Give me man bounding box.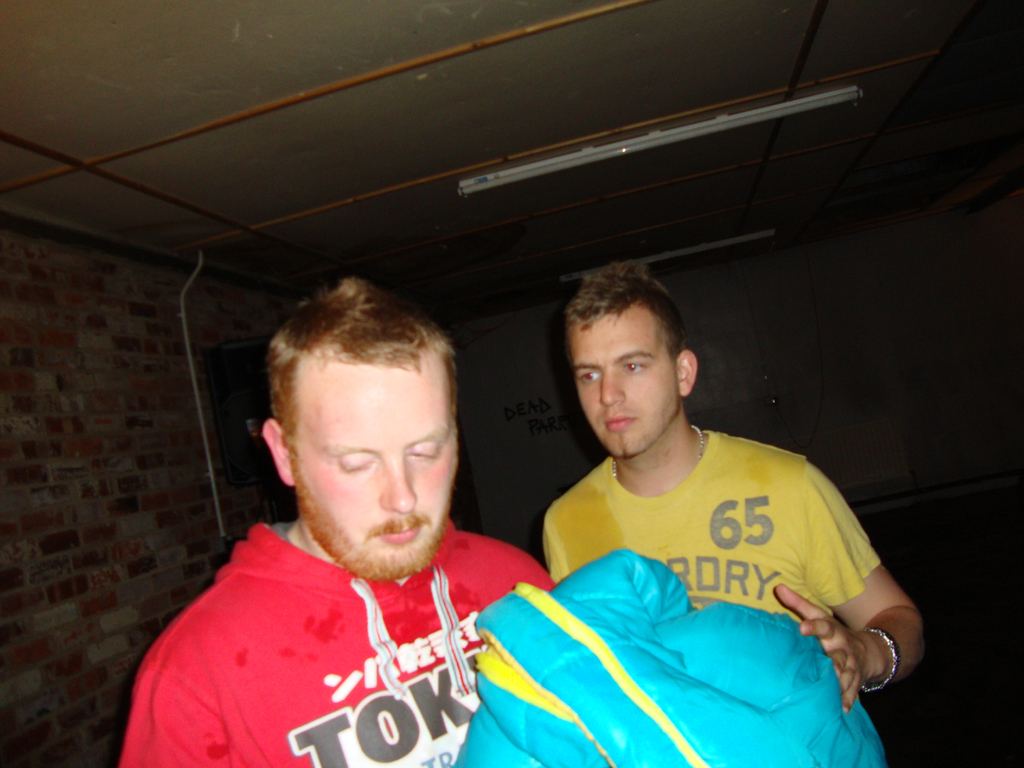
121/296/575/755.
